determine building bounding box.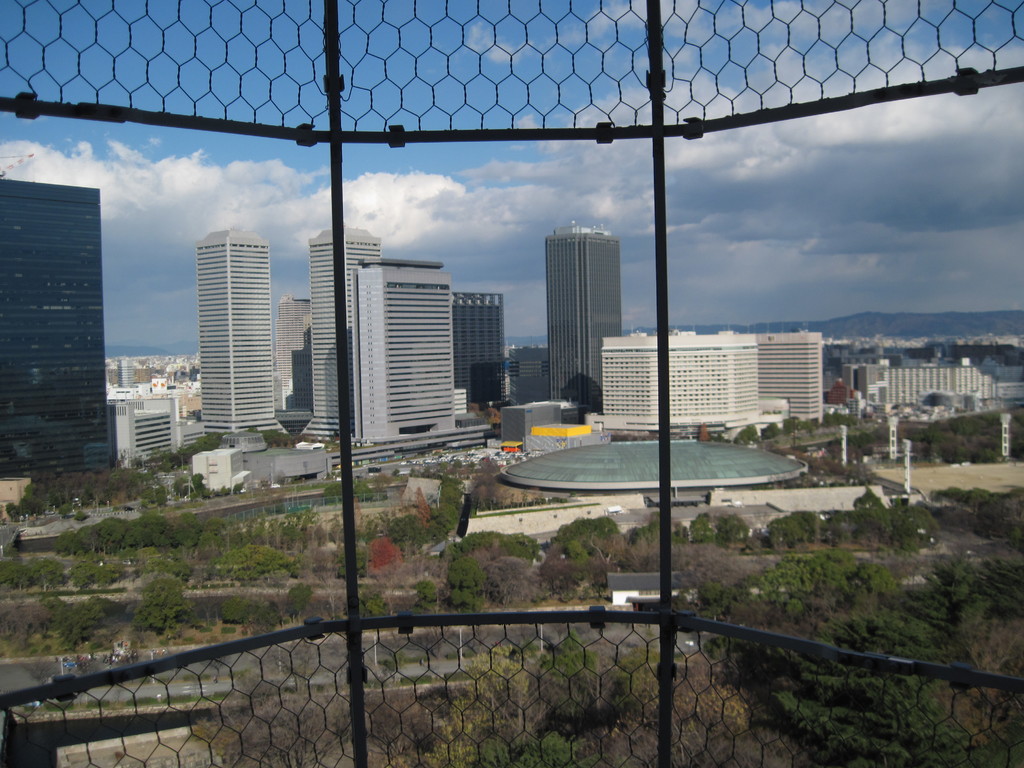
Determined: (left=0, top=172, right=123, bottom=476).
